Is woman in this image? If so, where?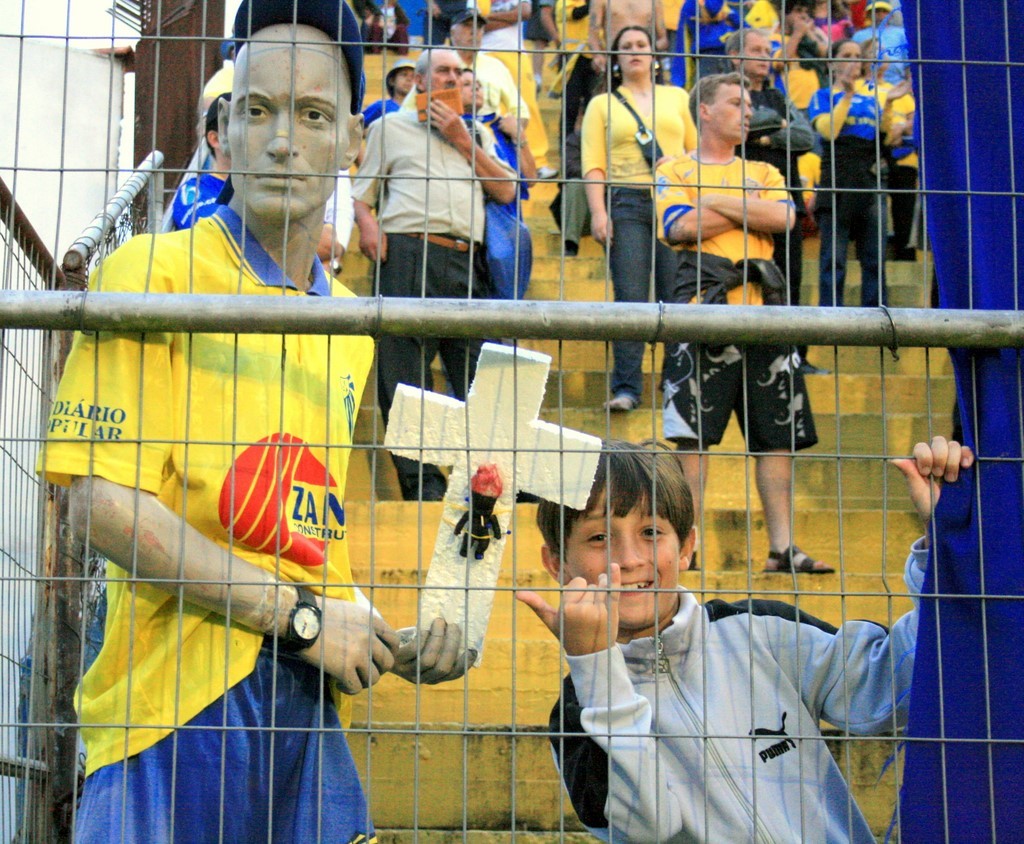
Yes, at {"x1": 581, "y1": 21, "x2": 702, "y2": 414}.
